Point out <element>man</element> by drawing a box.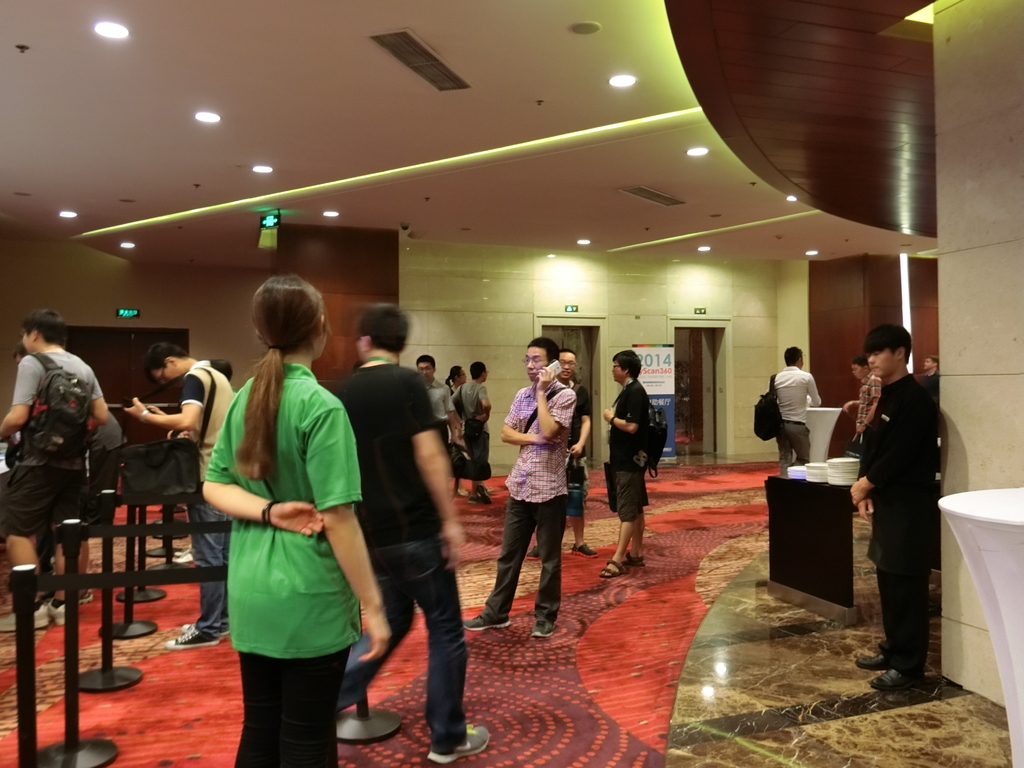
locate(852, 321, 943, 700).
